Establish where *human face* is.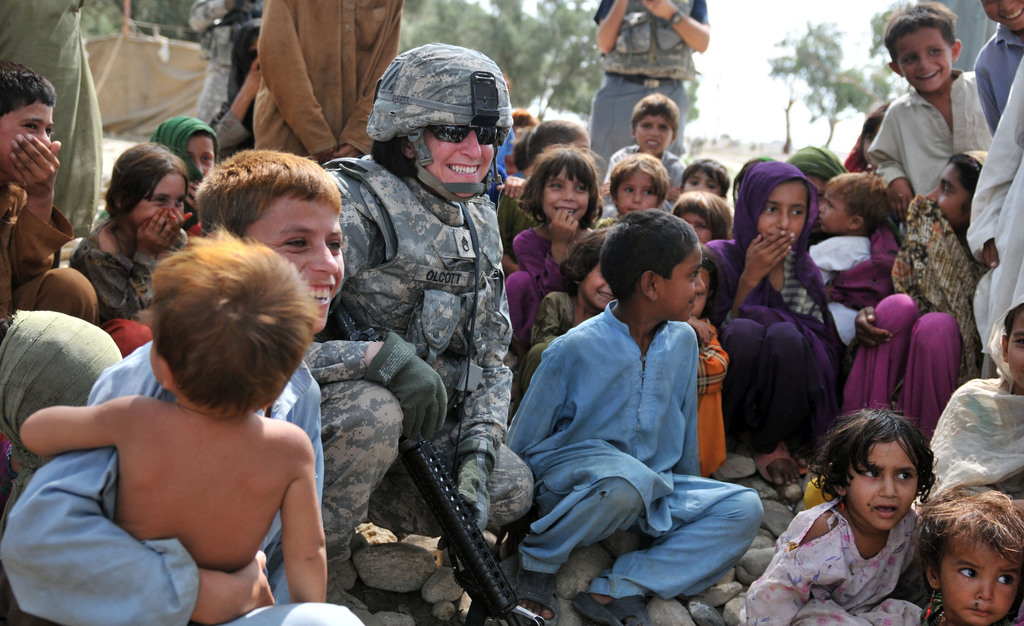
Established at bbox=[616, 170, 659, 215].
